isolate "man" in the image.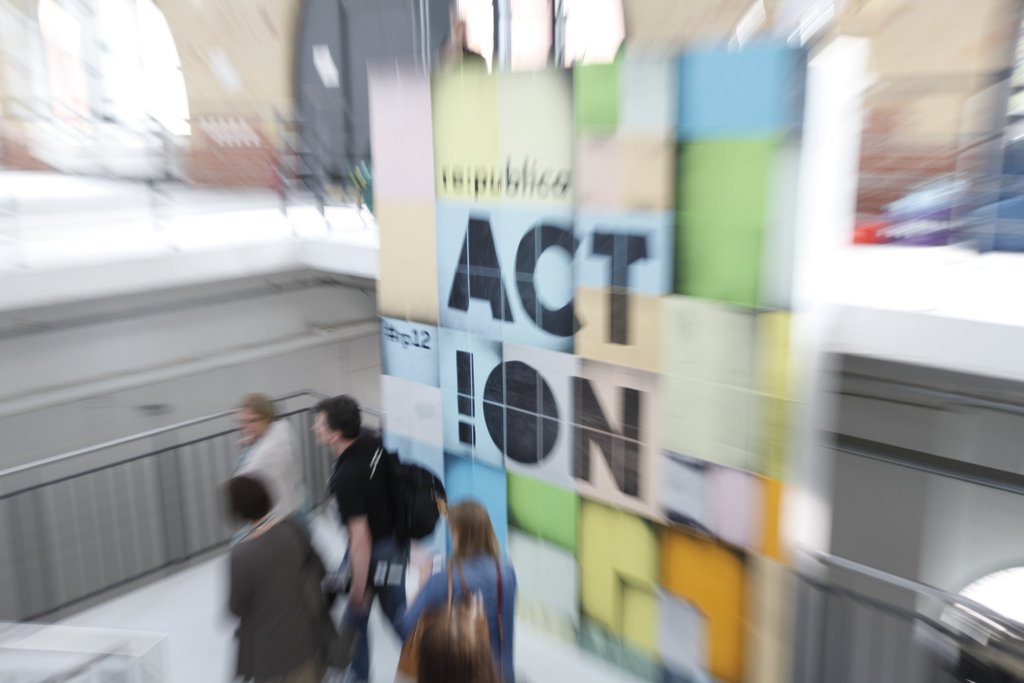
Isolated region: <bbox>323, 395, 414, 682</bbox>.
